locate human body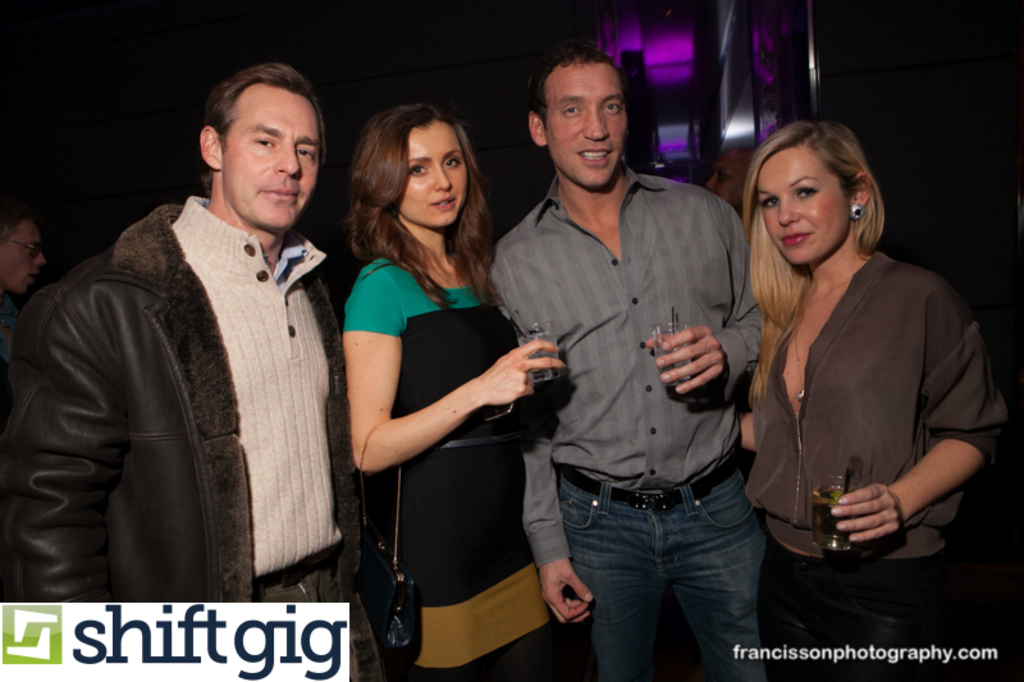
(10, 198, 397, 673)
